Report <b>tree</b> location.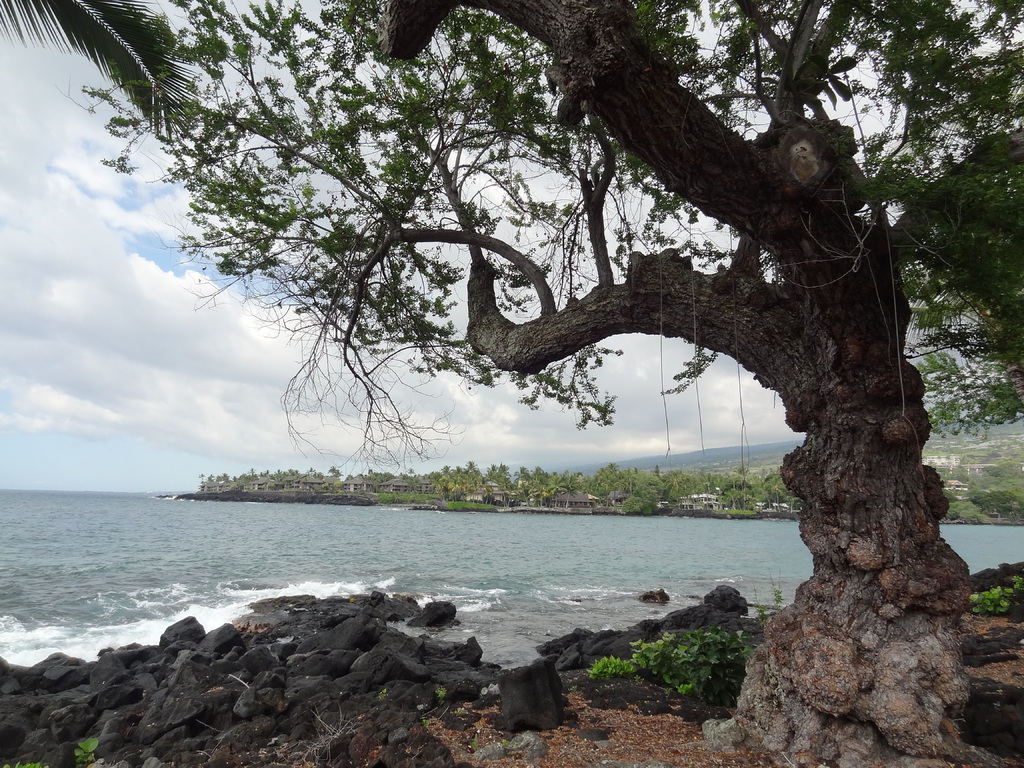
Report: select_region(59, 0, 1023, 767).
